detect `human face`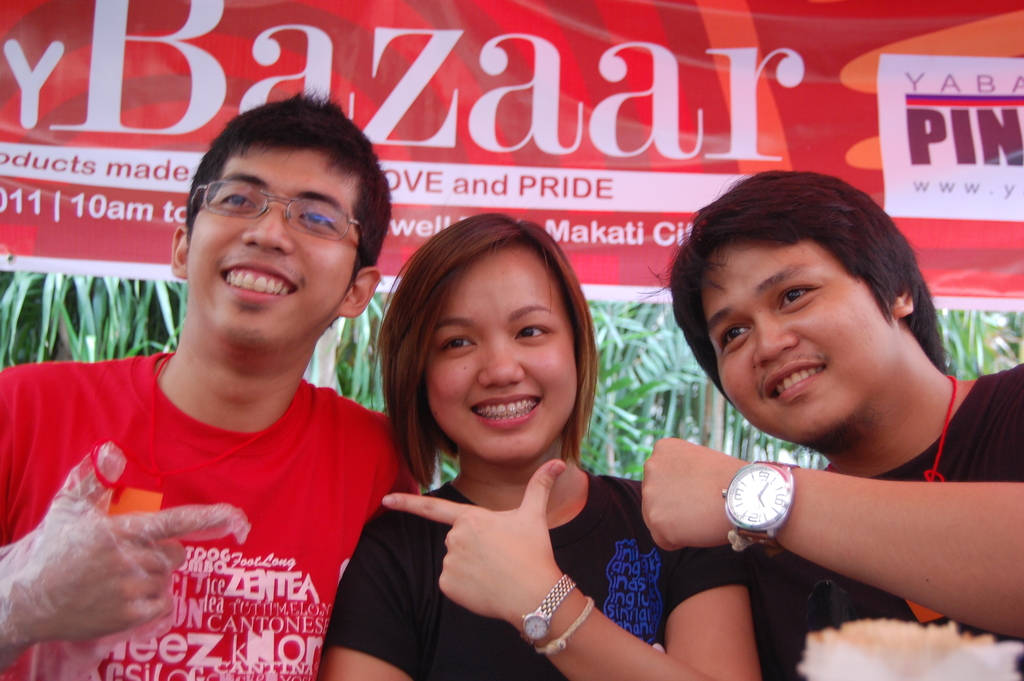
Rect(183, 131, 367, 349)
